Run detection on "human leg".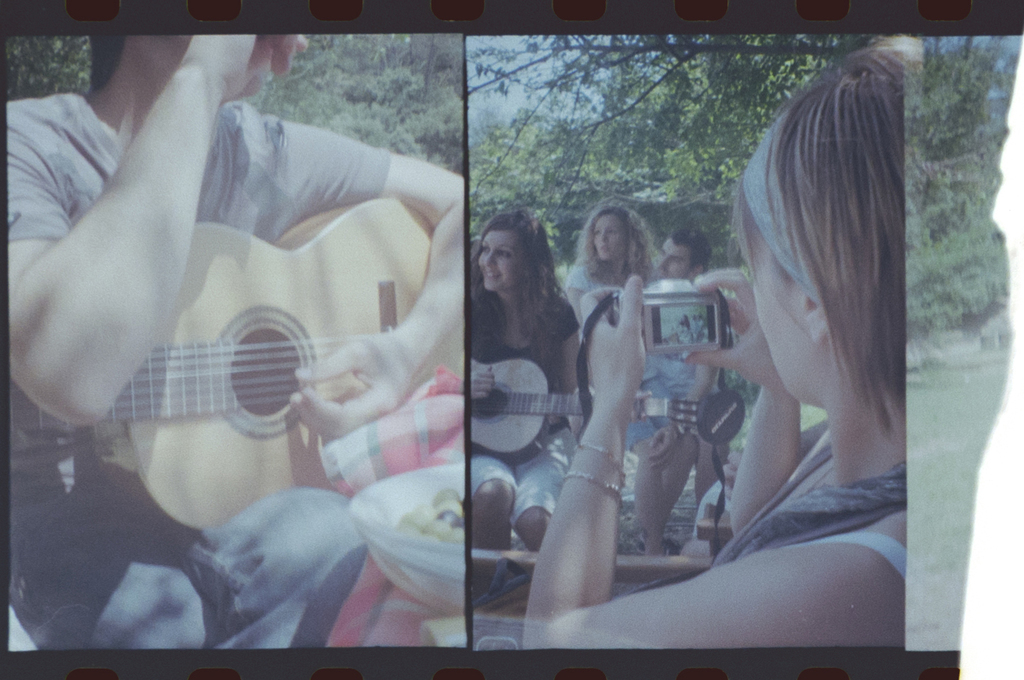
Result: pyautogui.locateOnScreen(6, 478, 369, 648).
